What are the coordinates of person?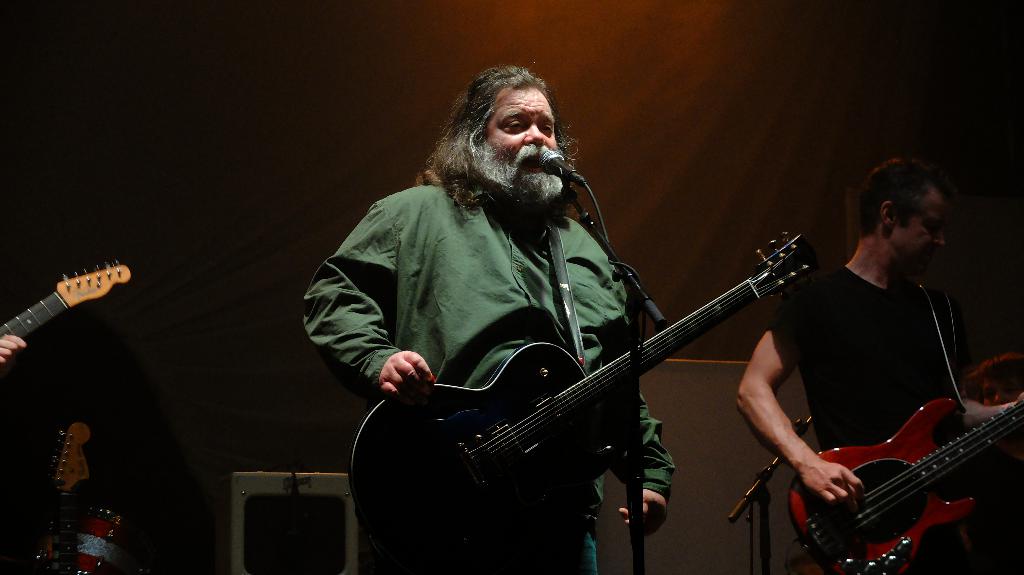
x1=301 y1=63 x2=675 y2=574.
